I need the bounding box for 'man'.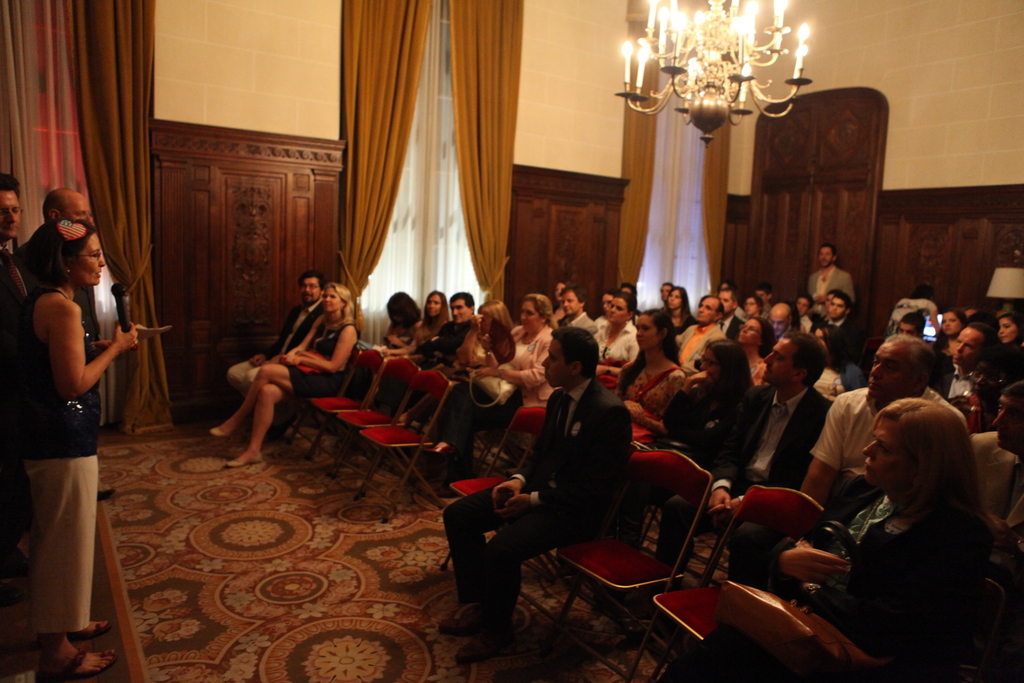
Here it is: 717,284,749,335.
